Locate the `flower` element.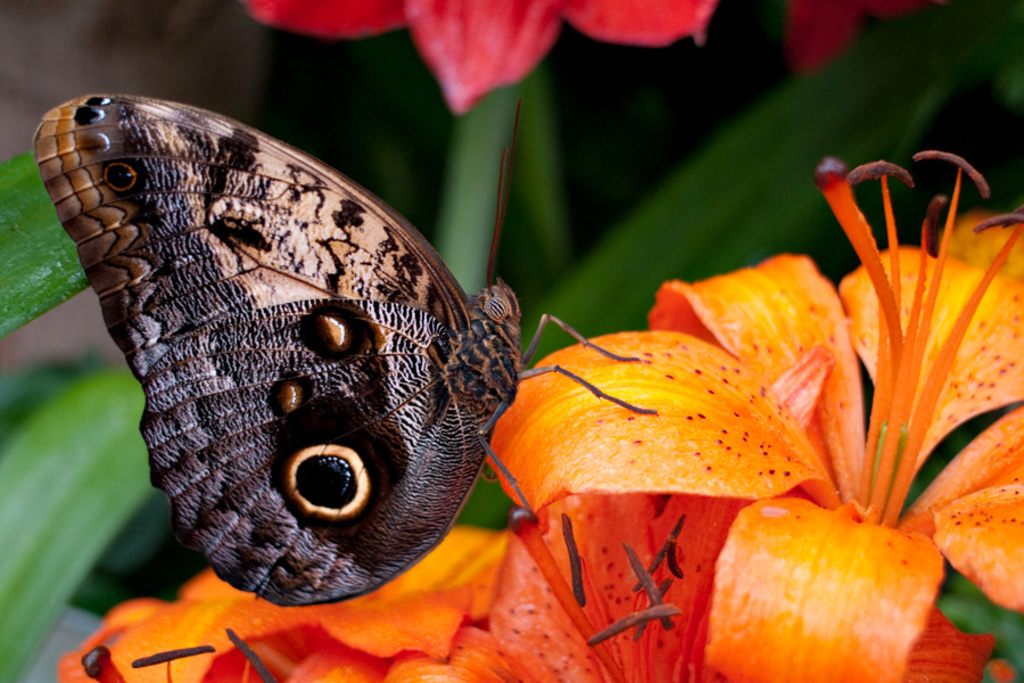
Element bbox: <box>712,147,1023,573</box>.
